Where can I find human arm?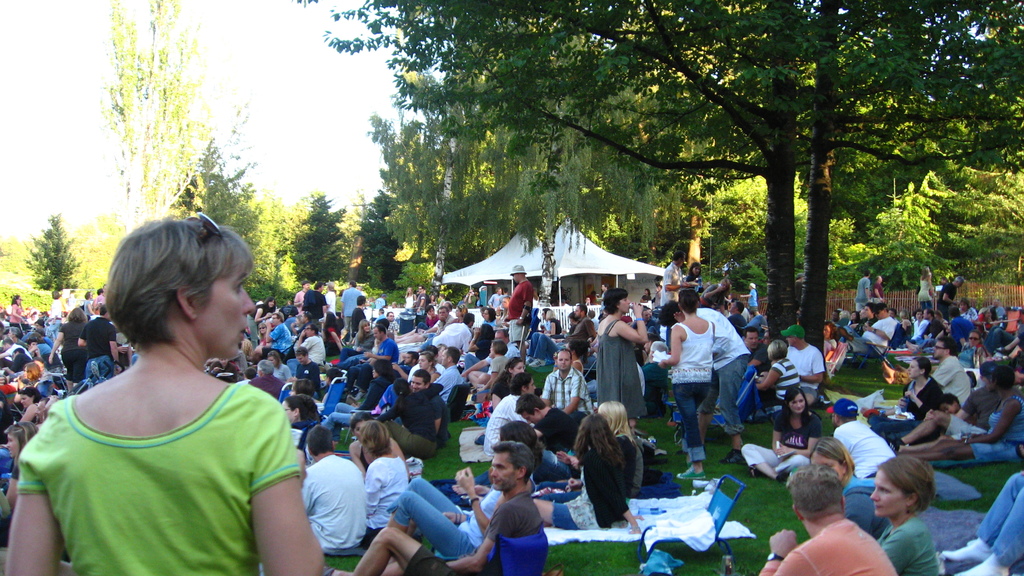
You can find it at l=785, t=415, r=817, b=452.
